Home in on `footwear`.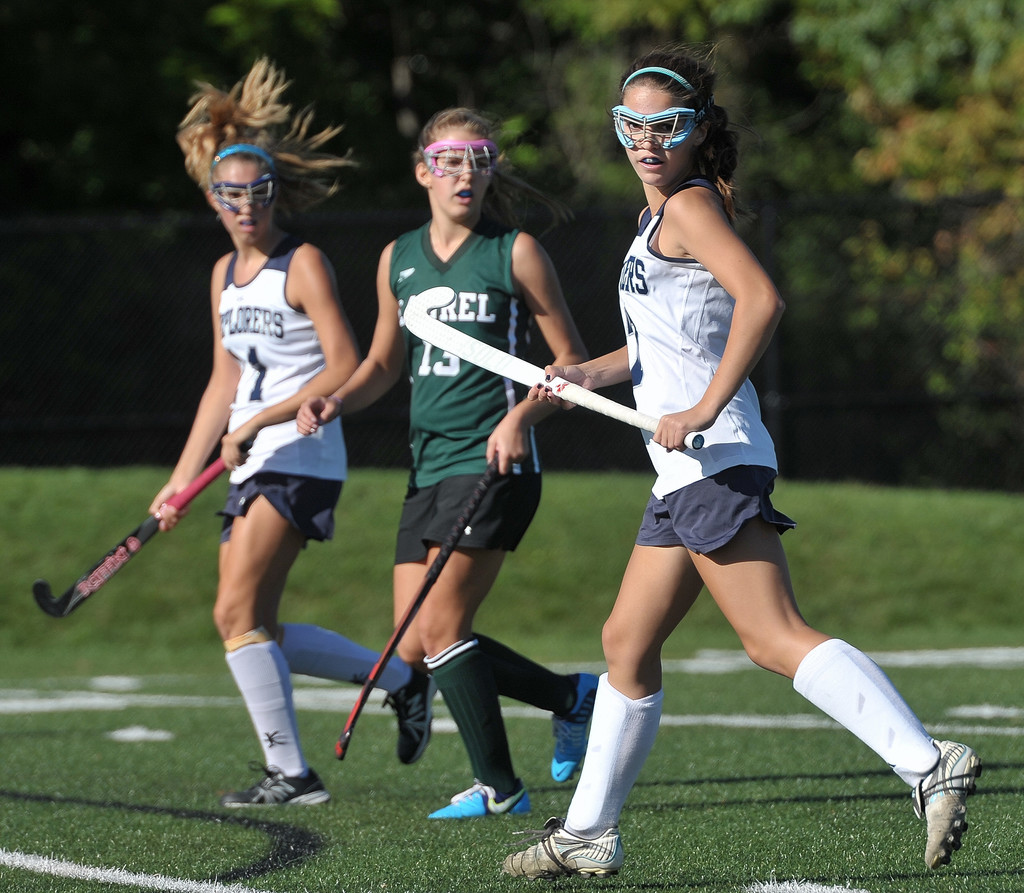
Homed in at Rect(546, 673, 604, 788).
